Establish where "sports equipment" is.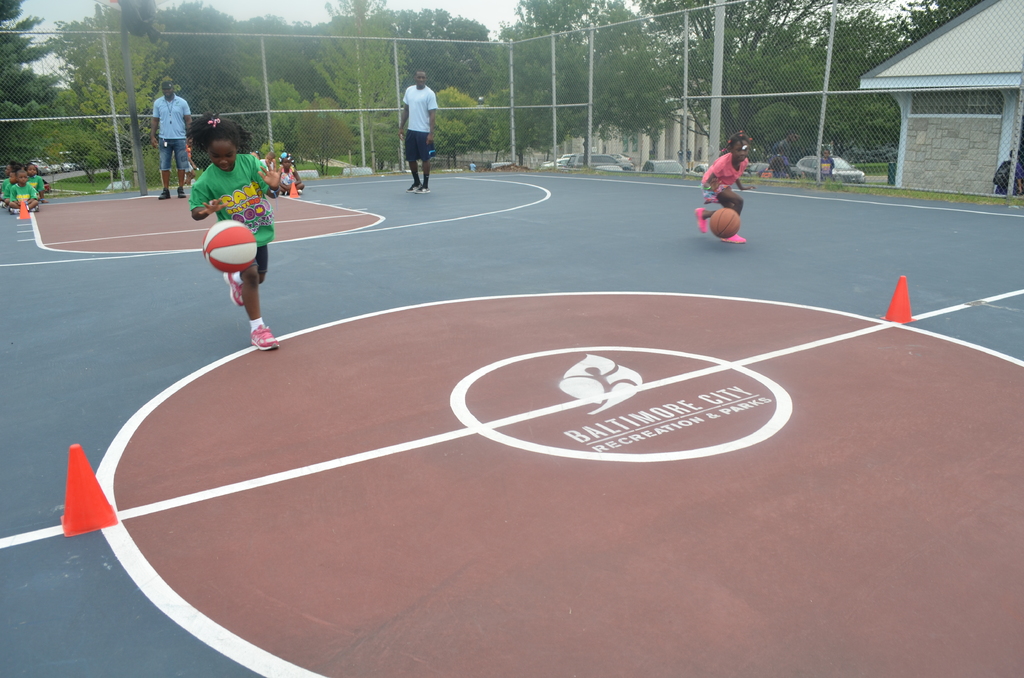
Established at (x1=202, y1=218, x2=258, y2=275).
